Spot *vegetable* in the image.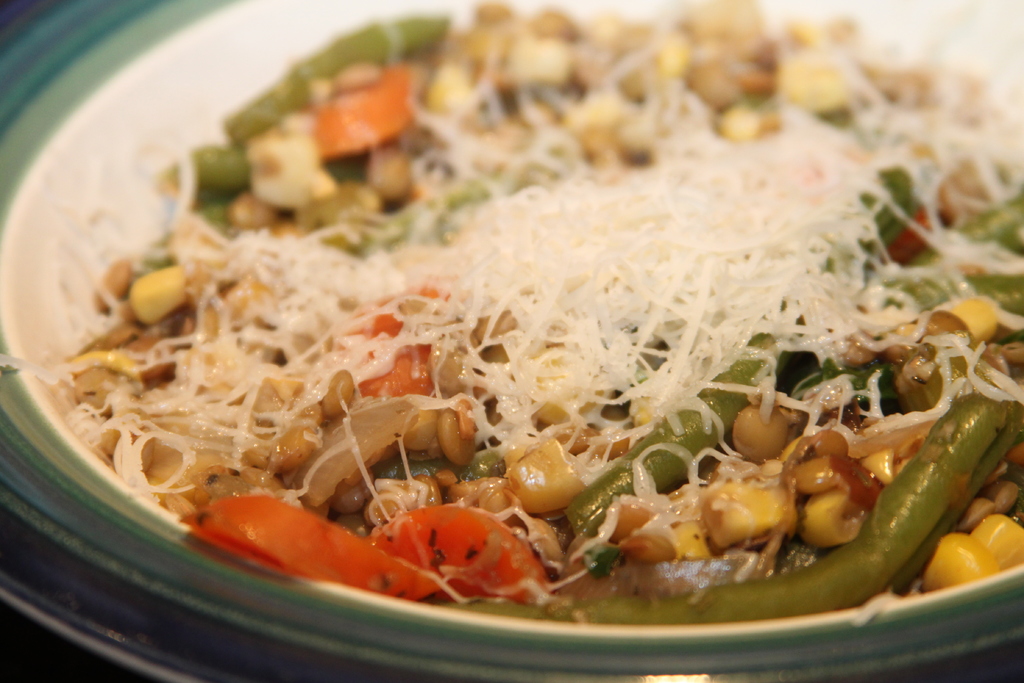
*vegetable* found at (179, 13, 447, 244).
